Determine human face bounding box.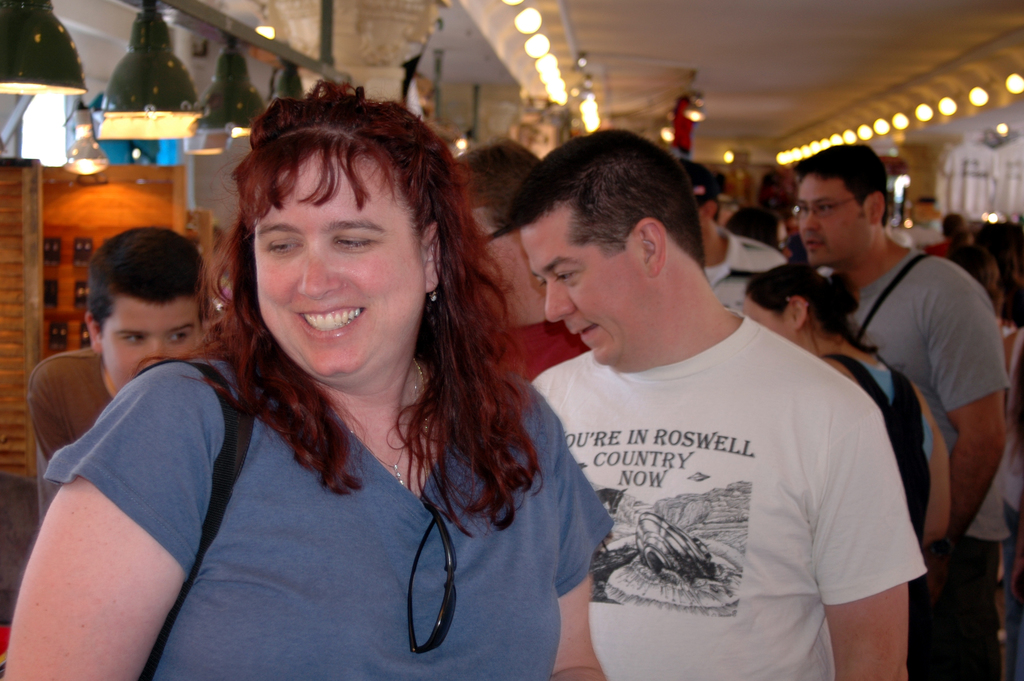
Determined: 102 295 199 391.
